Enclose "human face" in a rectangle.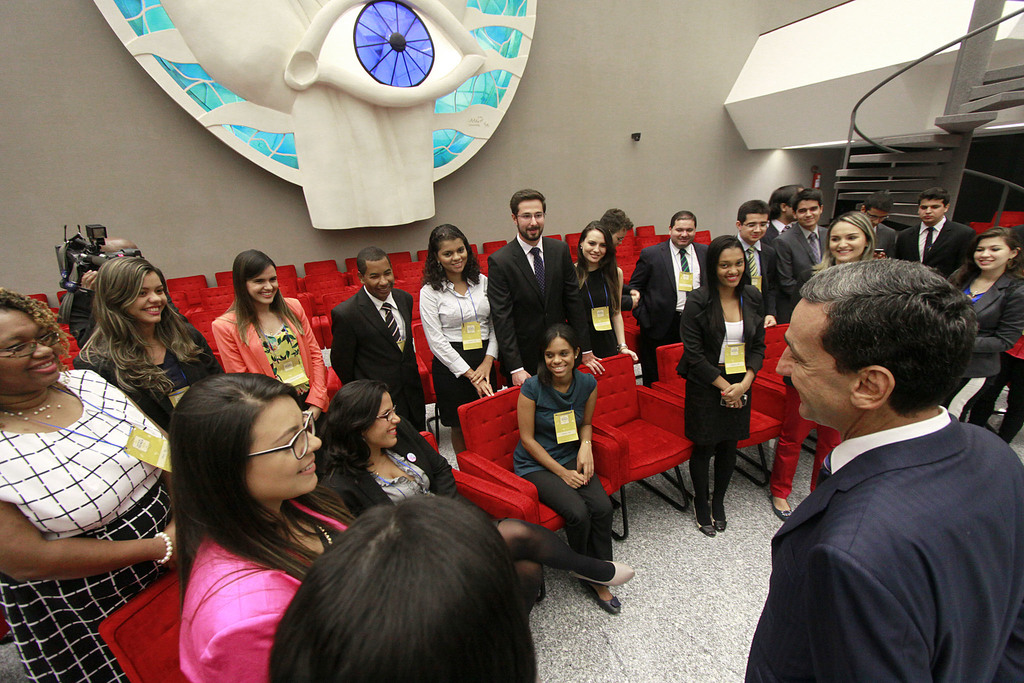
<region>435, 238, 468, 272</region>.
